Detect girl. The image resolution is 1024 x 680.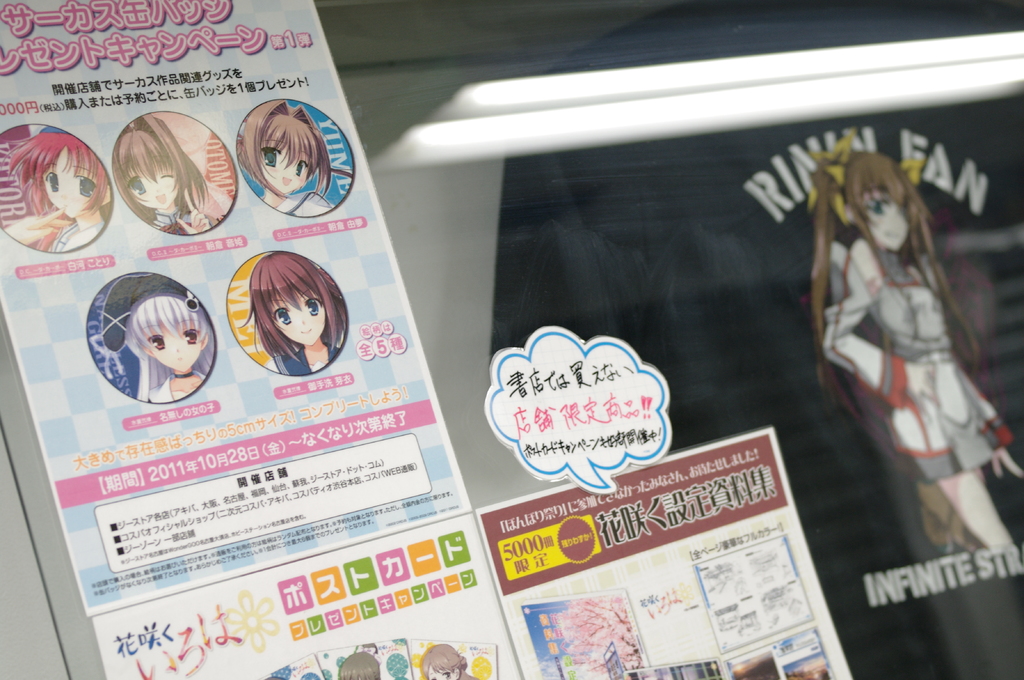
left=237, top=99, right=330, bottom=216.
